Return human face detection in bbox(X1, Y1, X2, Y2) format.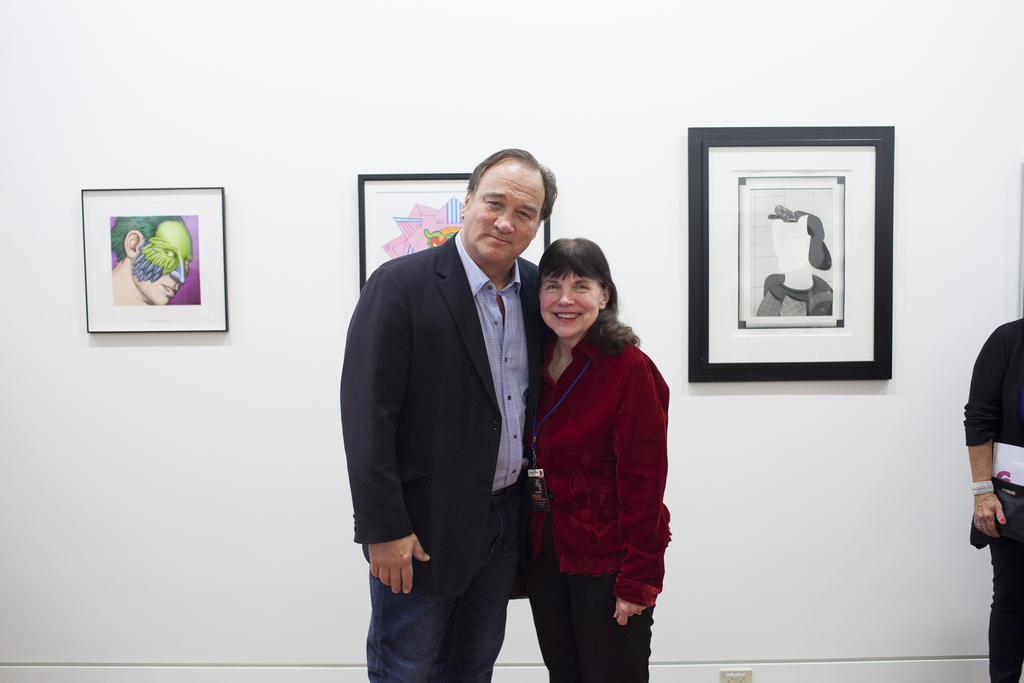
bbox(134, 220, 194, 302).
